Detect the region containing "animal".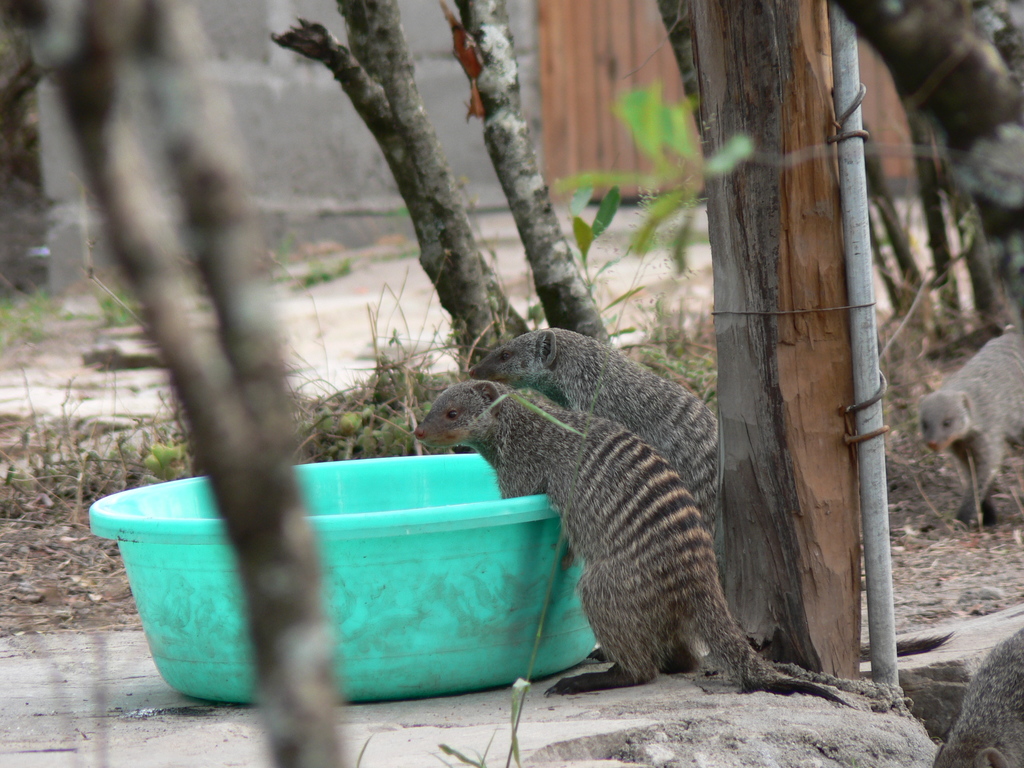
BBox(465, 321, 717, 541).
